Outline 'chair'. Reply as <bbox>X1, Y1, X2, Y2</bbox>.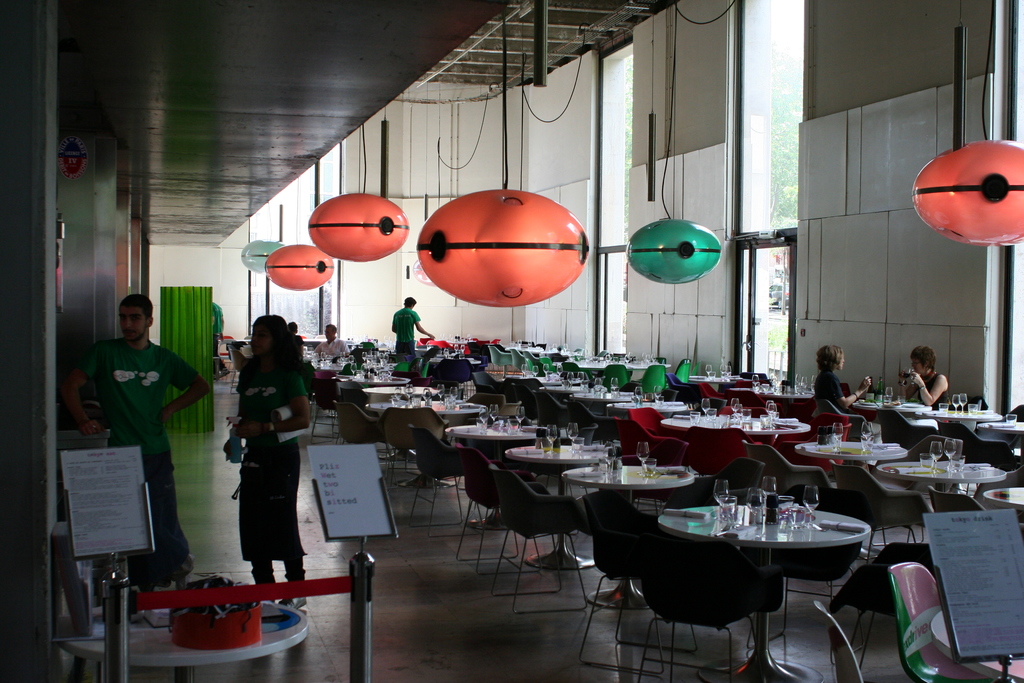
<bbox>488, 462, 588, 617</bbox>.
